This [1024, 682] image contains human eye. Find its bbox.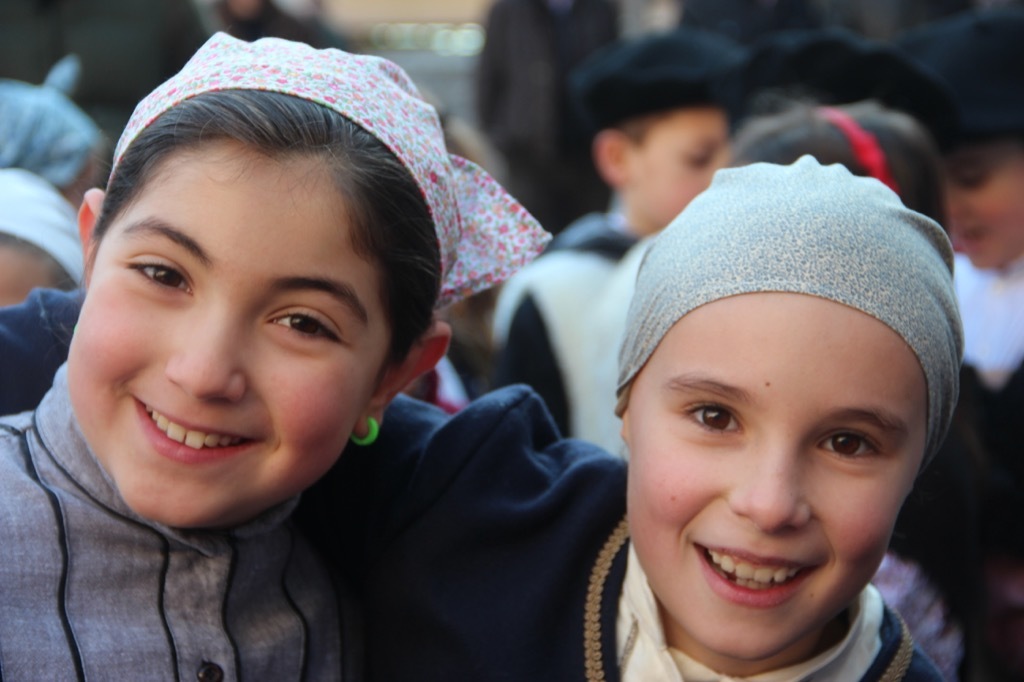
x1=815, y1=422, x2=888, y2=462.
